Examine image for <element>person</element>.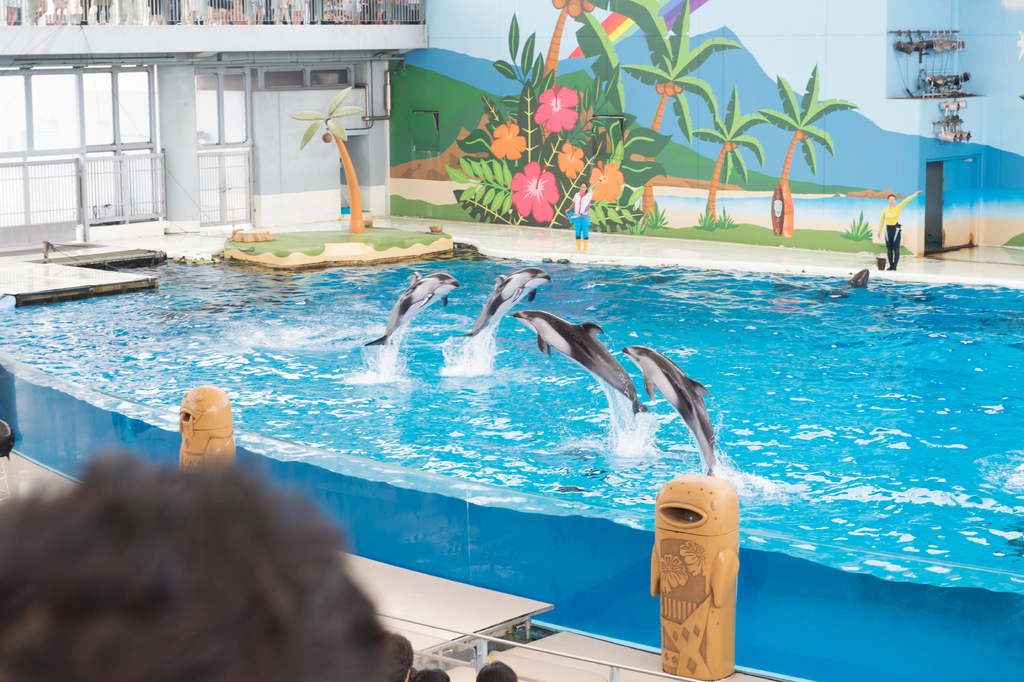
Examination result: region(879, 189, 923, 267).
